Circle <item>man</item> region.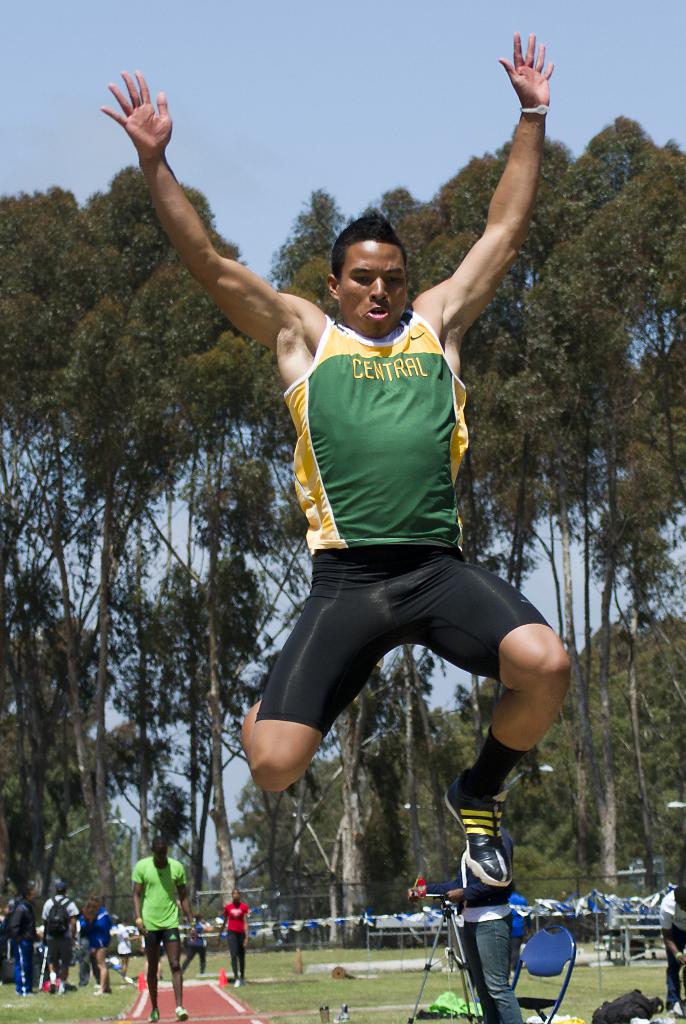
Region: 654, 885, 685, 1020.
